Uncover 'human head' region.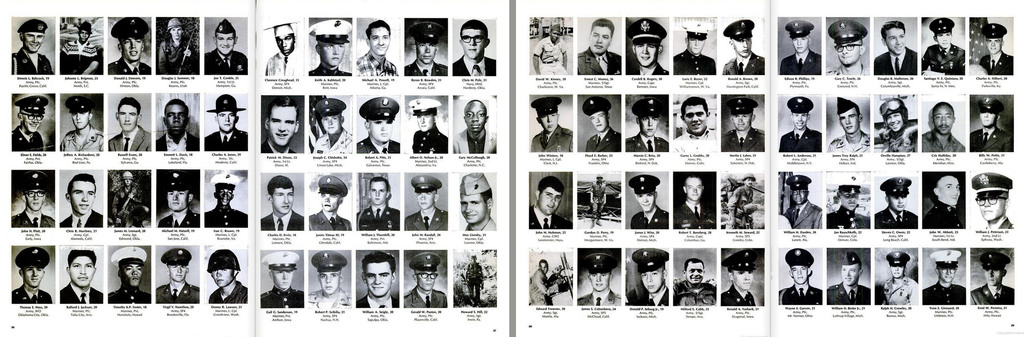
Uncovered: 460/17/488/58.
